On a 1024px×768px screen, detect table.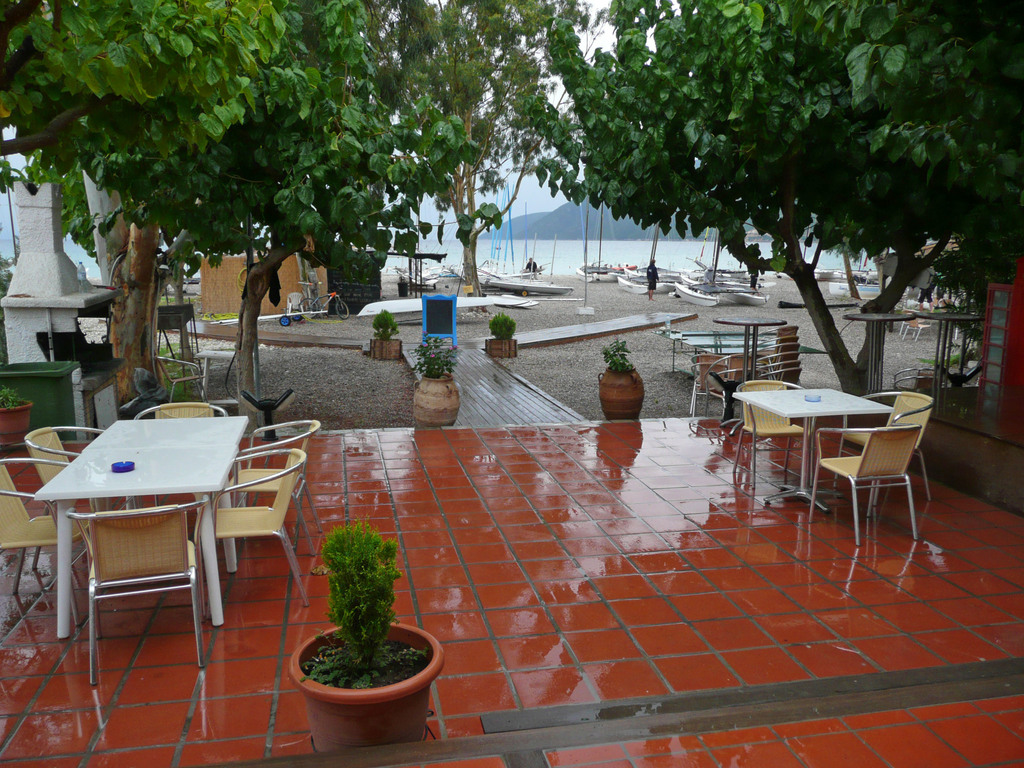
{"left": 842, "top": 307, "right": 916, "bottom": 388}.
